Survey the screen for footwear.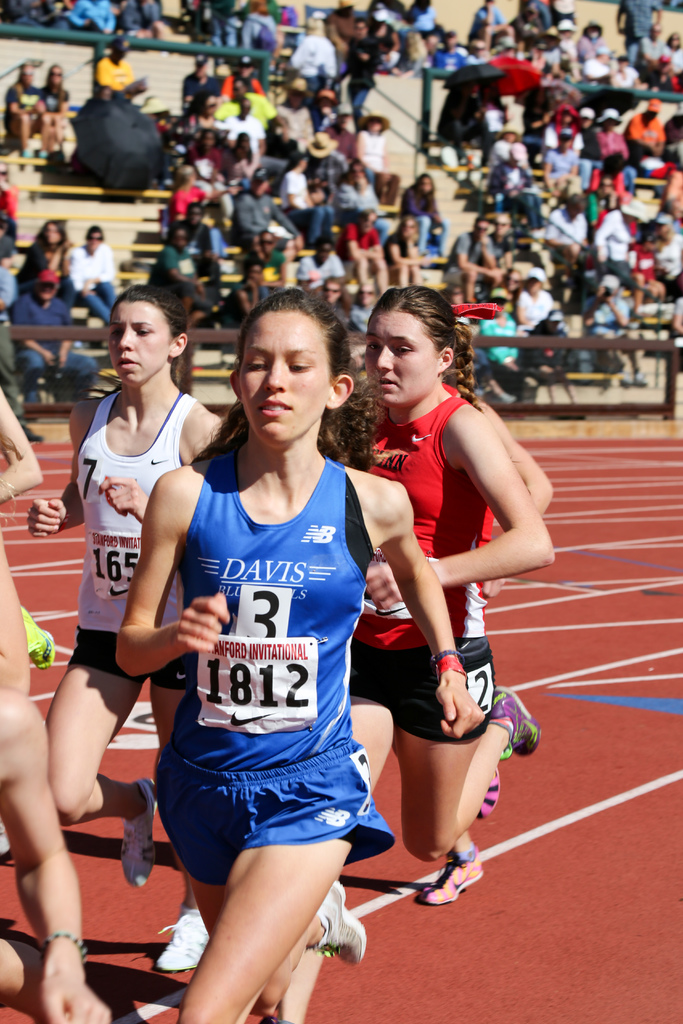
Survey found: <region>486, 688, 542, 753</region>.
